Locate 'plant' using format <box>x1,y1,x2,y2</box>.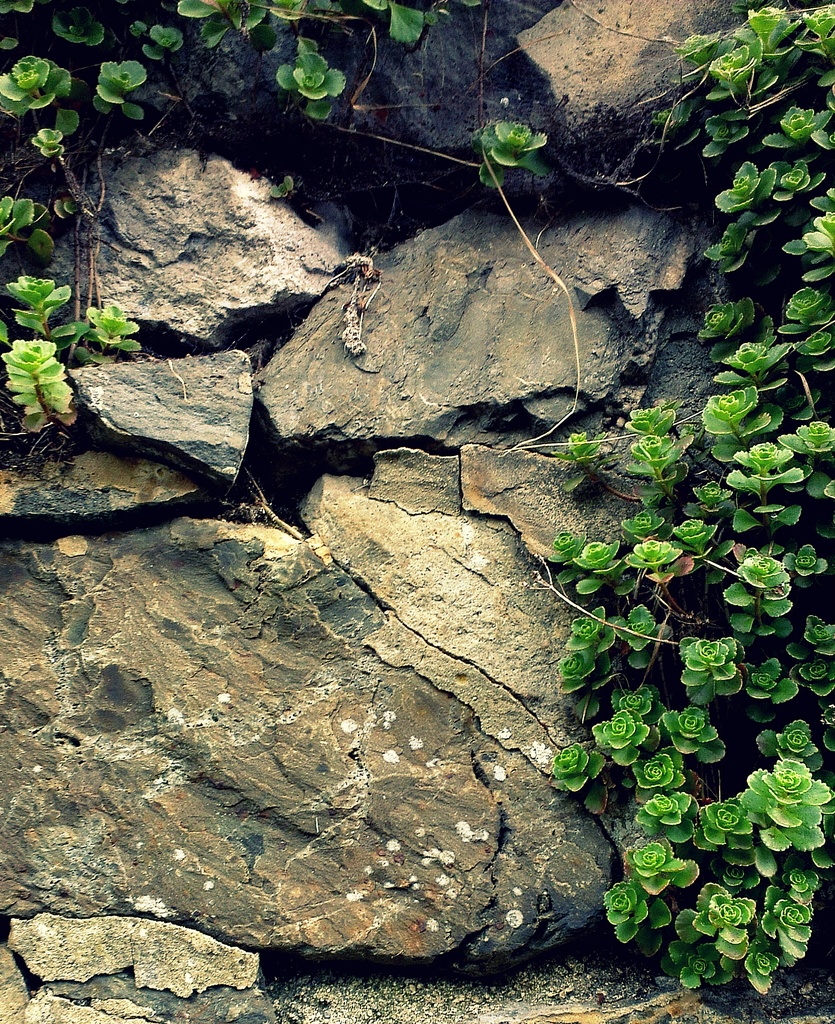
<box>711,151,764,218</box>.
